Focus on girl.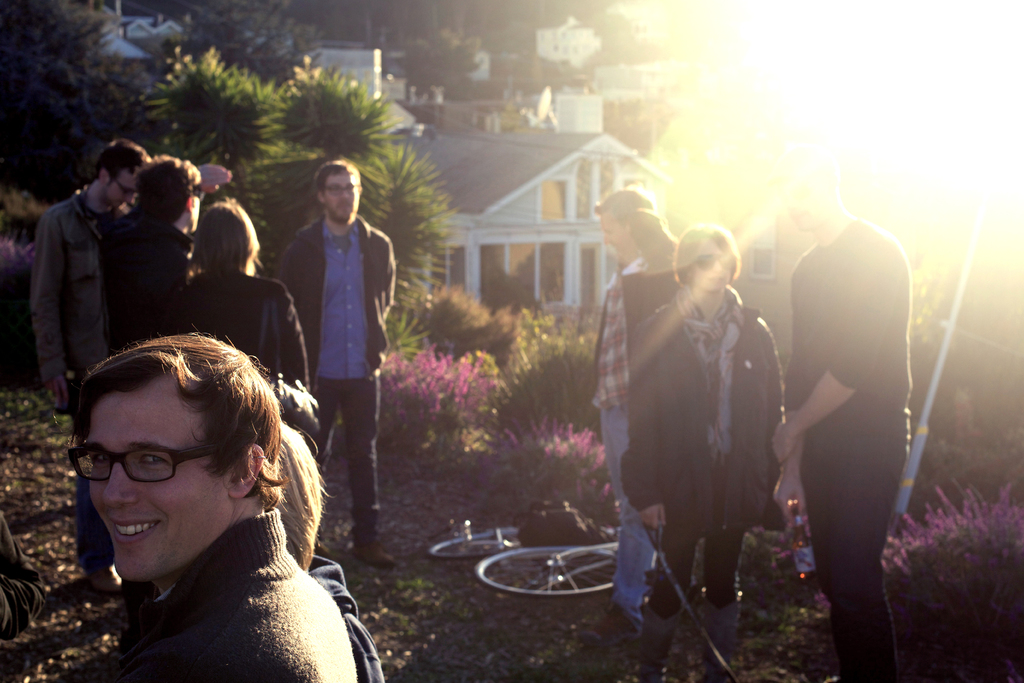
Focused at pyautogui.locateOnScreen(771, 163, 927, 682).
